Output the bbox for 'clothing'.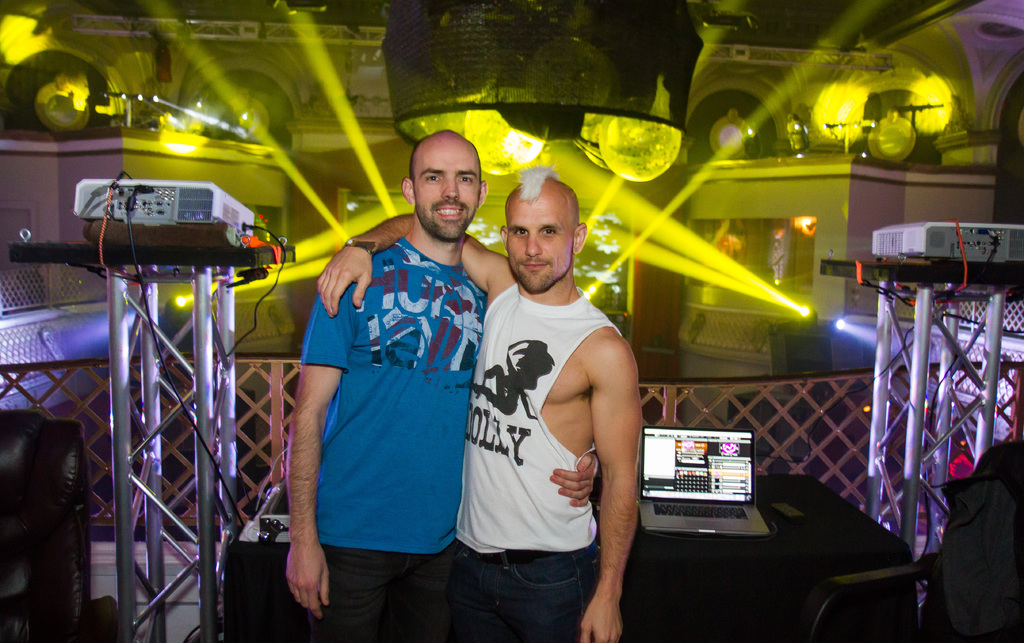
<box>288,181,479,614</box>.
